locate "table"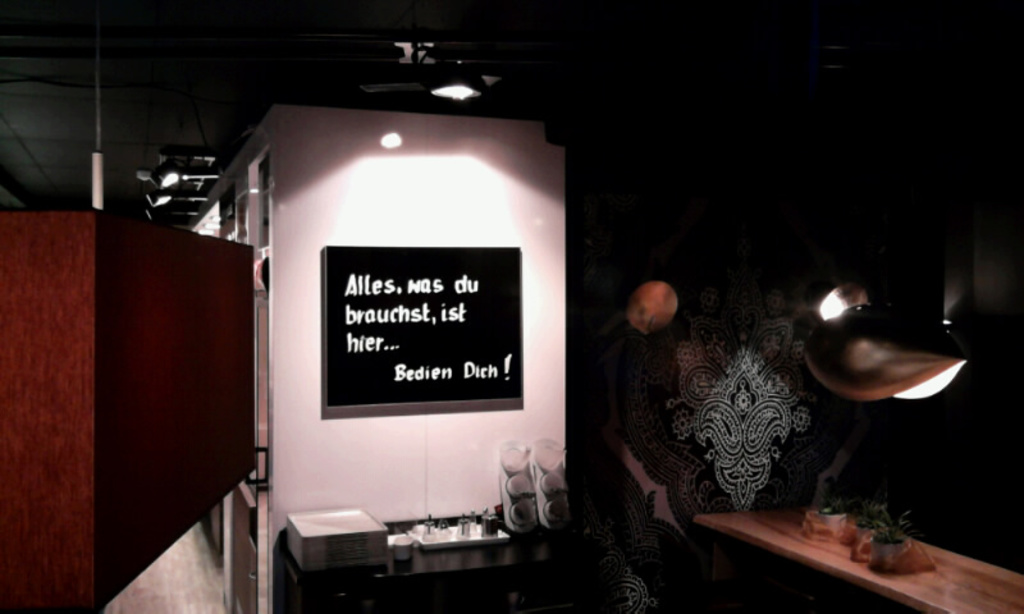
(x1=669, y1=500, x2=1012, y2=606)
